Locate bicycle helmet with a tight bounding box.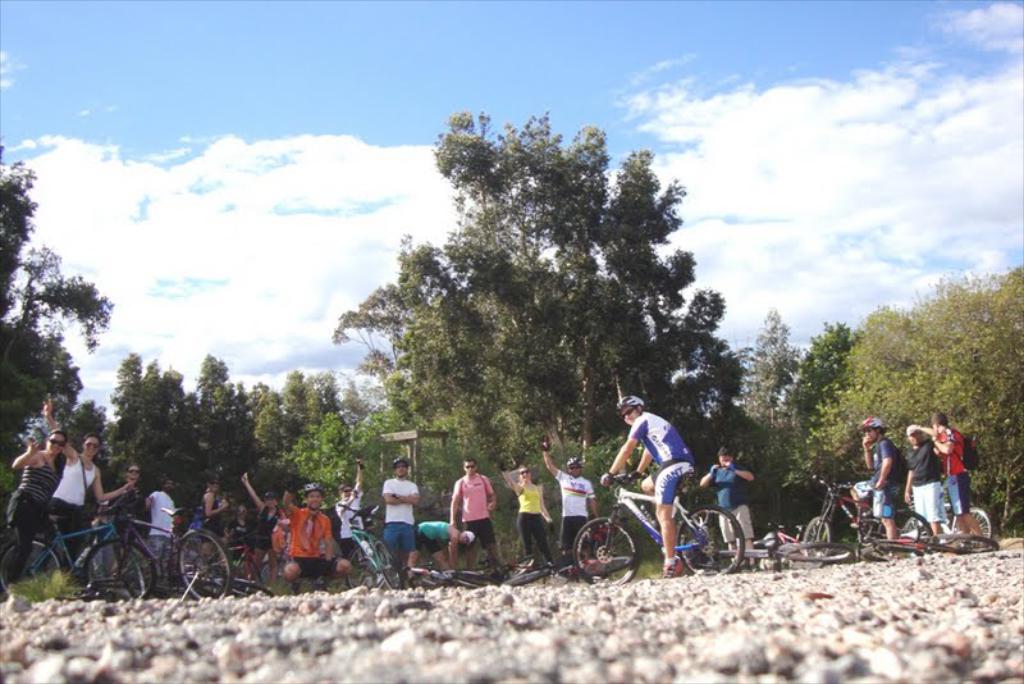
box=[616, 392, 641, 409].
